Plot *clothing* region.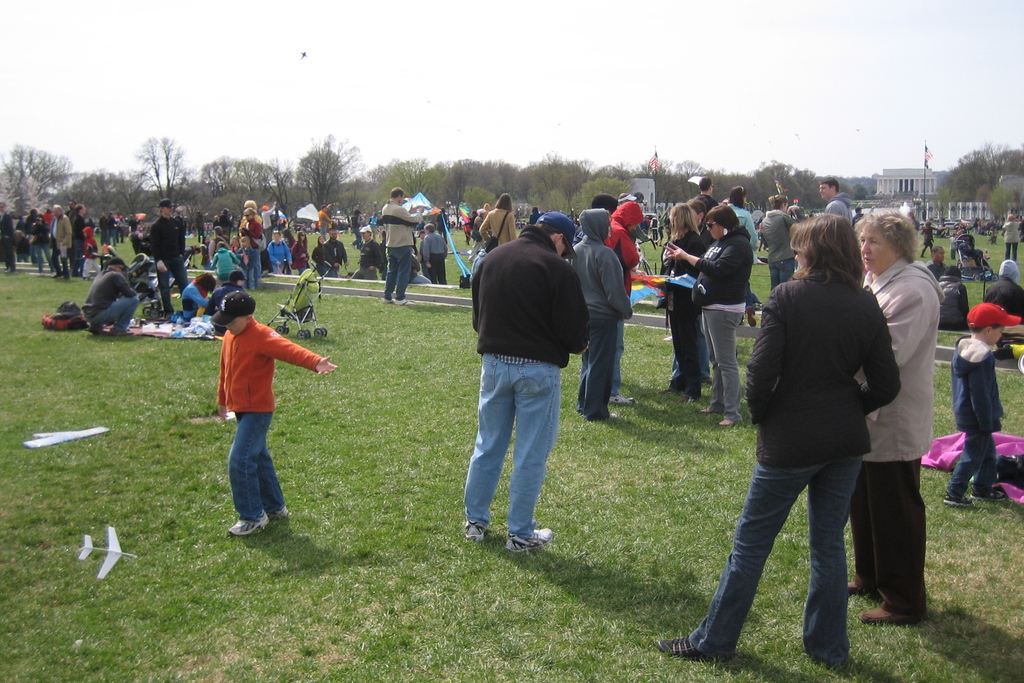
Plotted at <bbox>84, 267, 144, 329</bbox>.
